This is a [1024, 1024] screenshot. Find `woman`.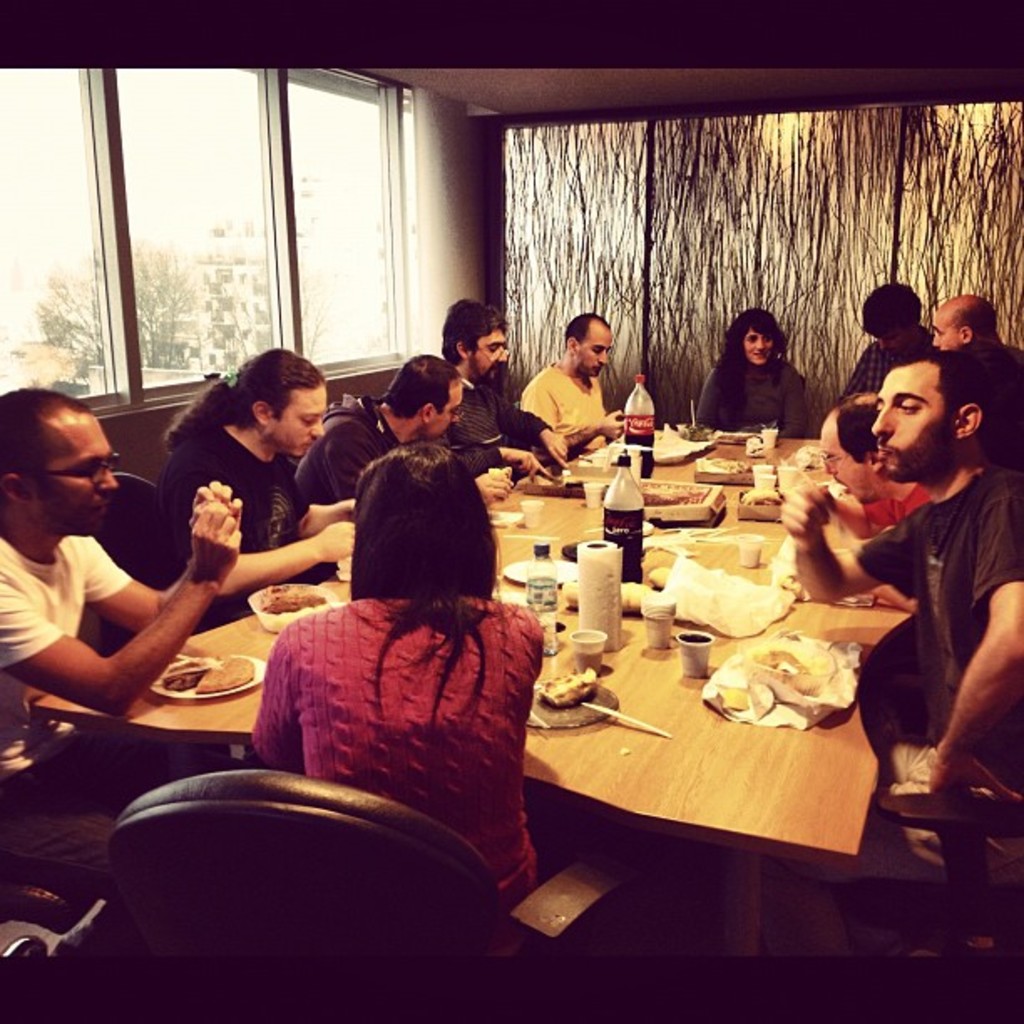
Bounding box: left=226, top=437, right=542, bottom=914.
